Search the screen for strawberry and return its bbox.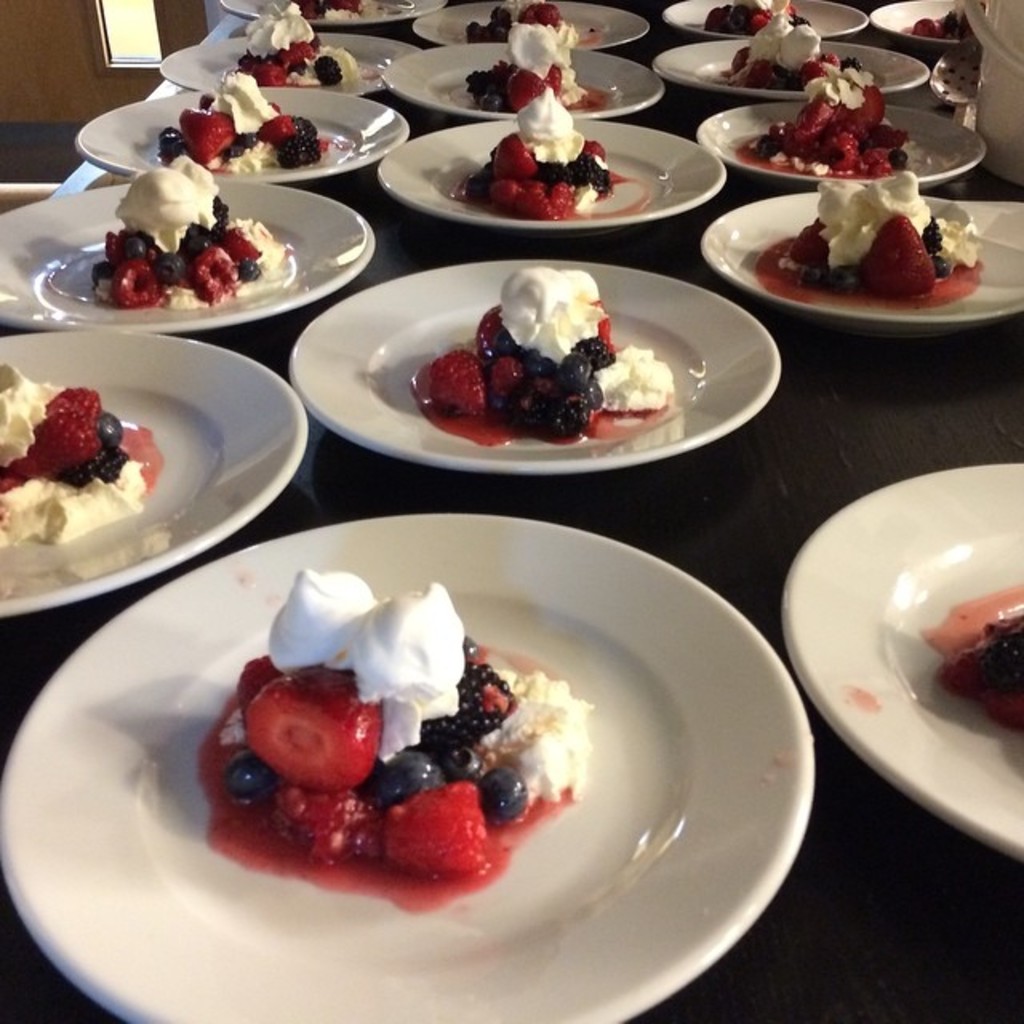
Found: bbox=(243, 661, 384, 797).
